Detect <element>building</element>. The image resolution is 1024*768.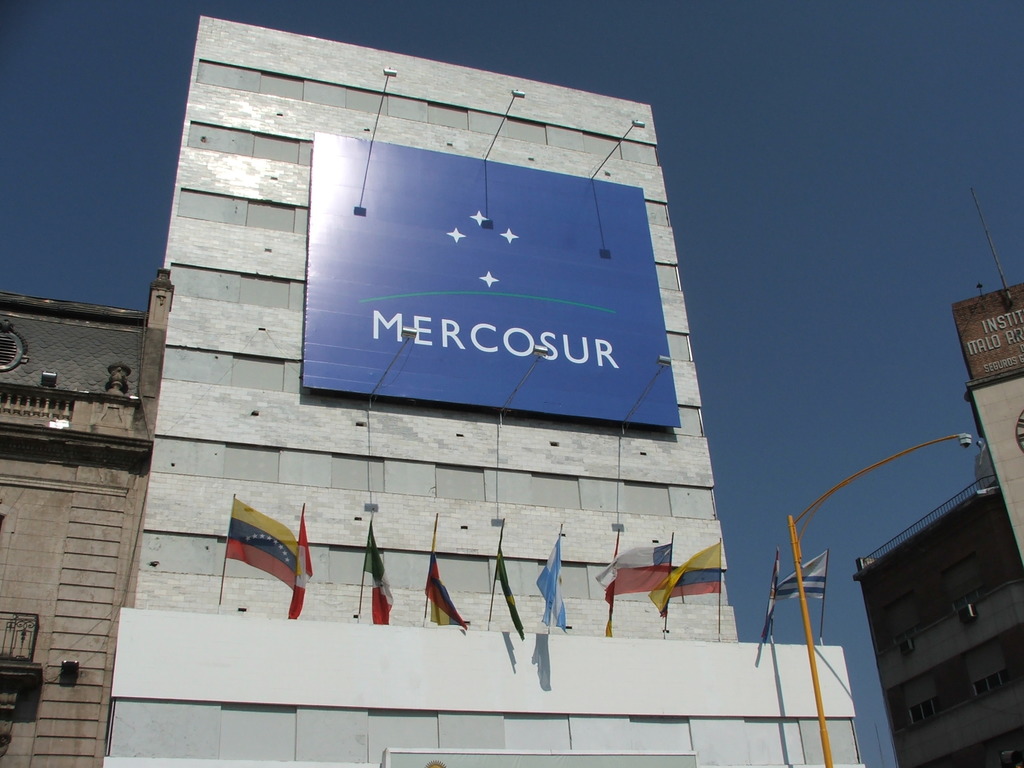
locate(0, 265, 174, 767).
